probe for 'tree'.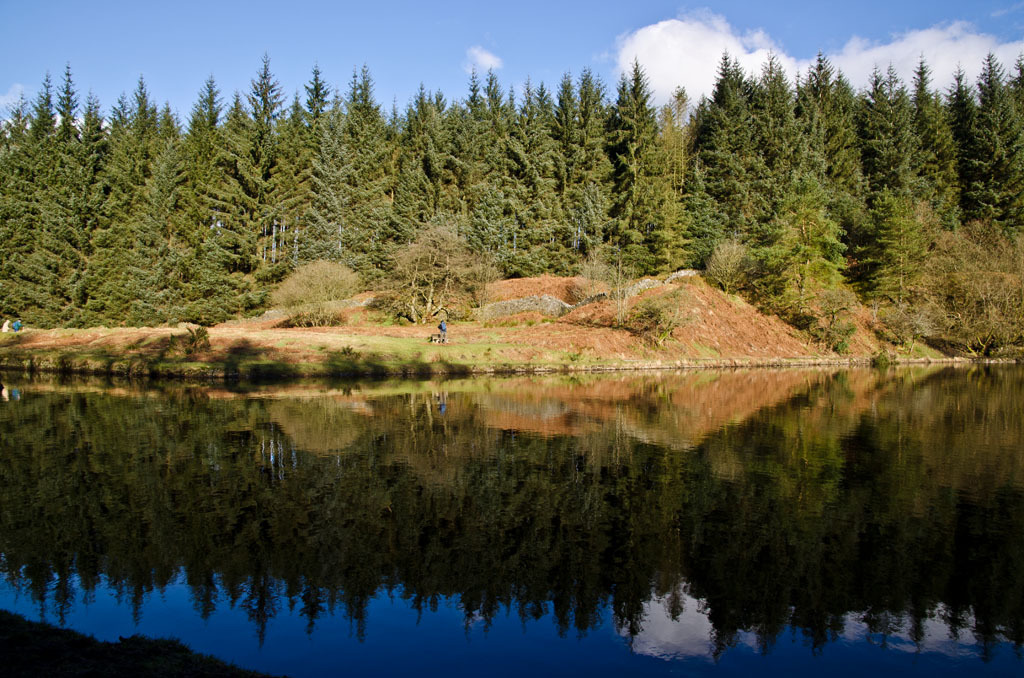
Probe result: <bbox>595, 61, 659, 230</bbox>.
